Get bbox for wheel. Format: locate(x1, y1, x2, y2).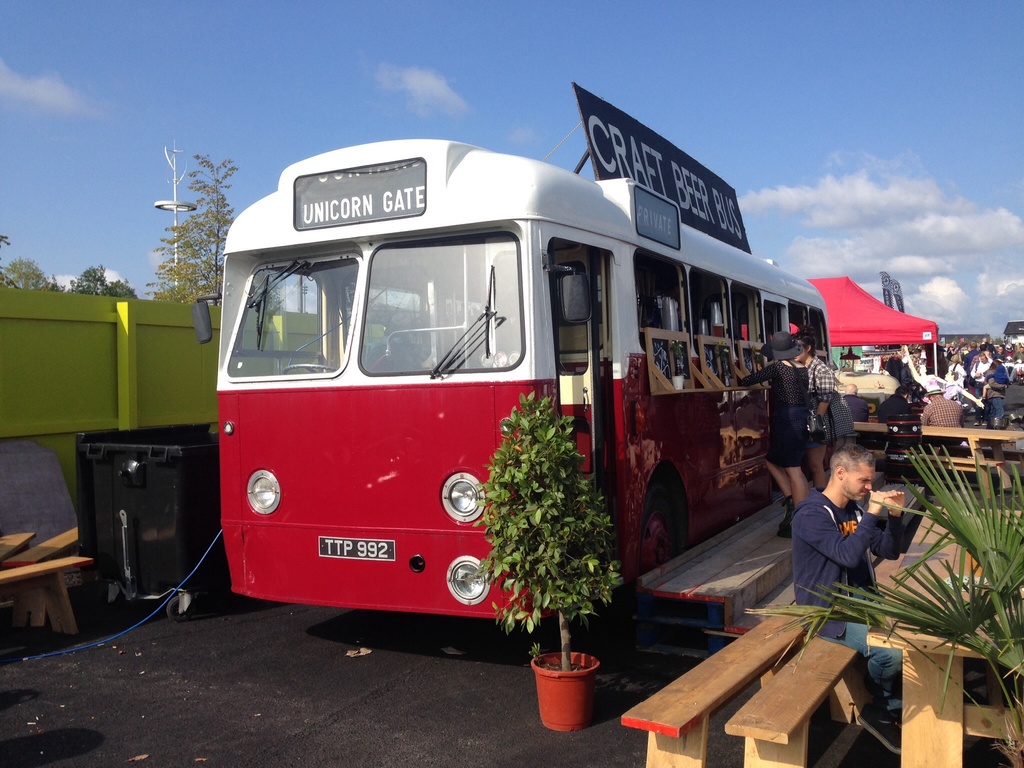
locate(637, 477, 685, 577).
